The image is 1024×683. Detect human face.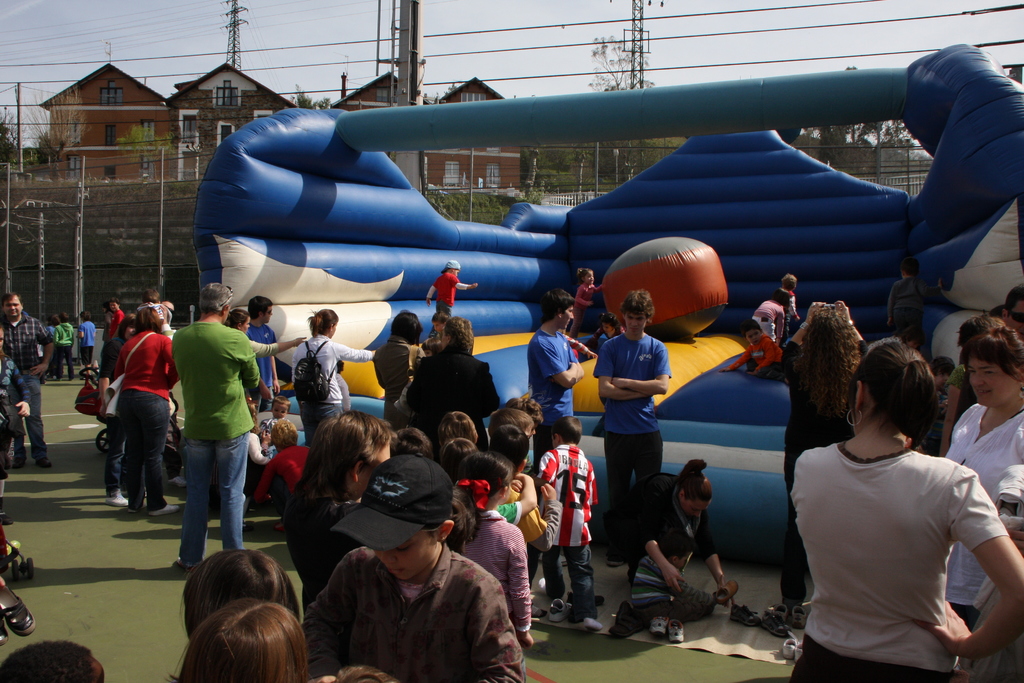
Detection: <region>973, 361, 1020, 403</region>.
